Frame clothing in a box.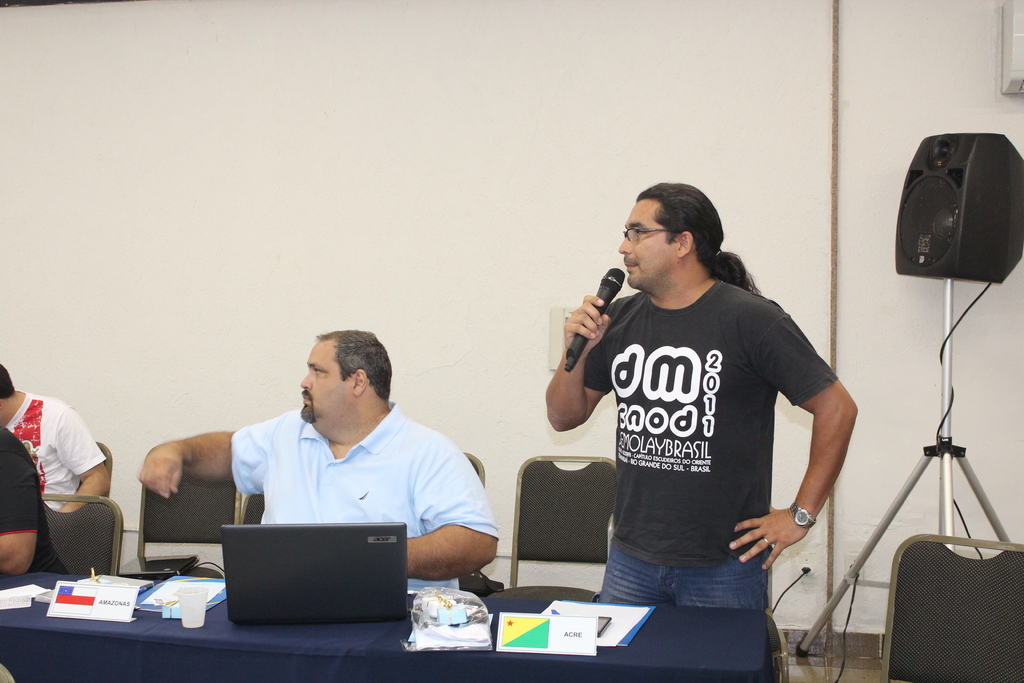
573/273/861/609.
